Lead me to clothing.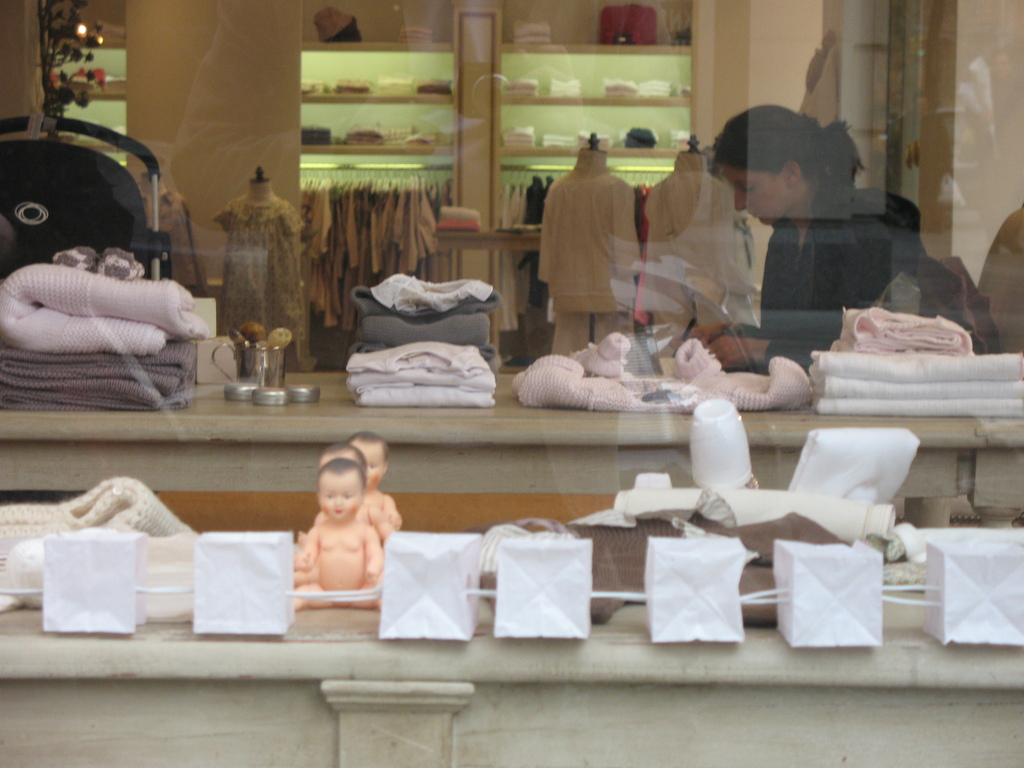
Lead to bbox=[509, 333, 643, 413].
